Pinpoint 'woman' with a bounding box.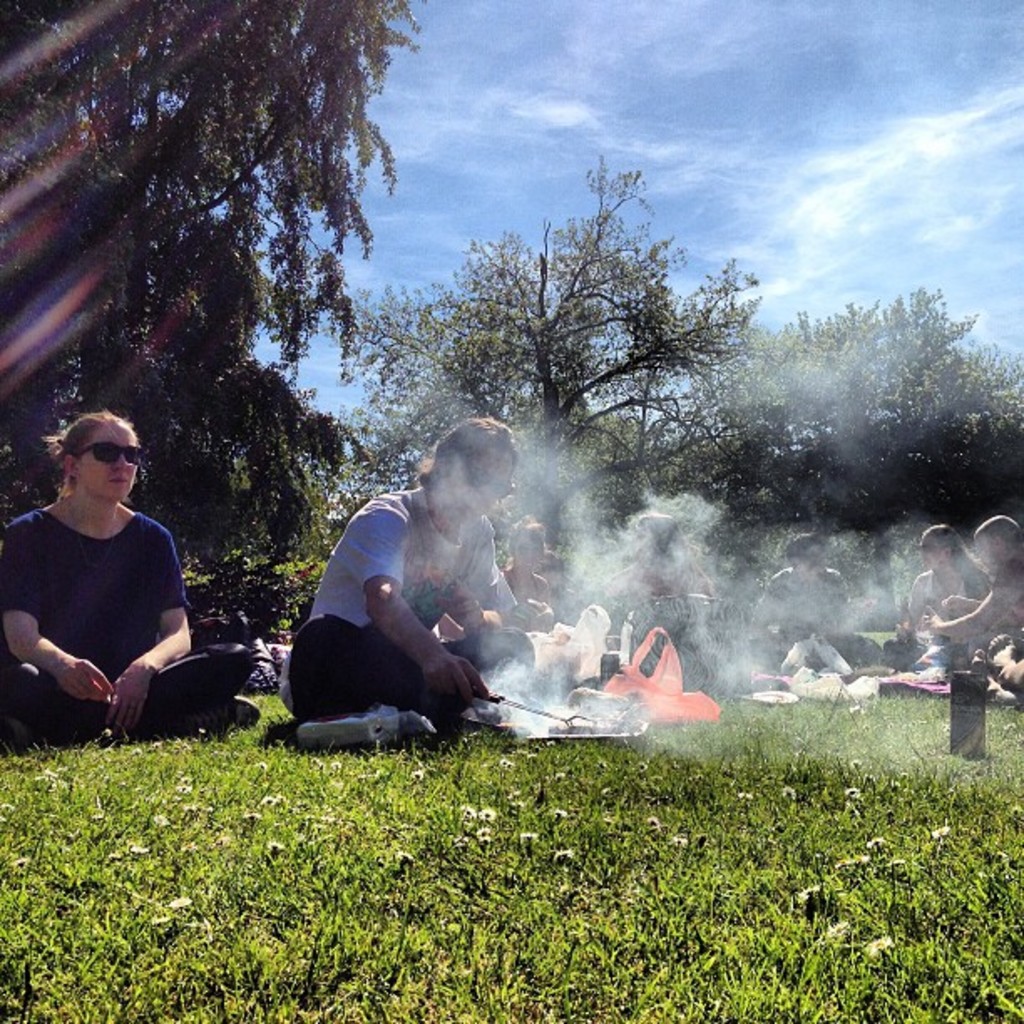
Rect(905, 525, 982, 616).
